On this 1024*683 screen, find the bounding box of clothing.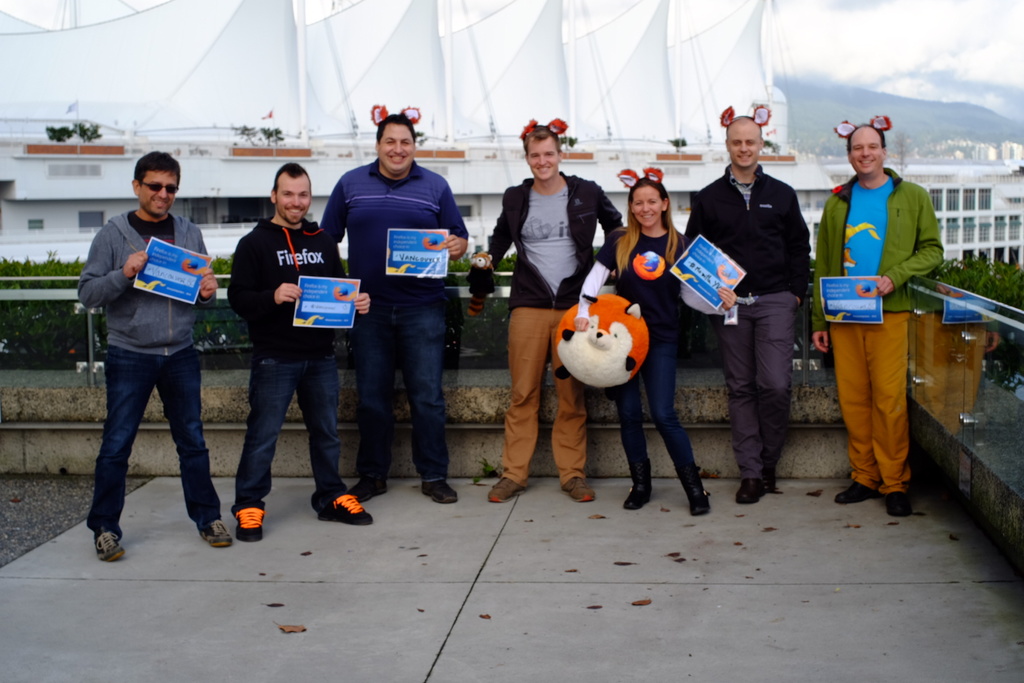
Bounding box: crop(577, 224, 695, 487).
